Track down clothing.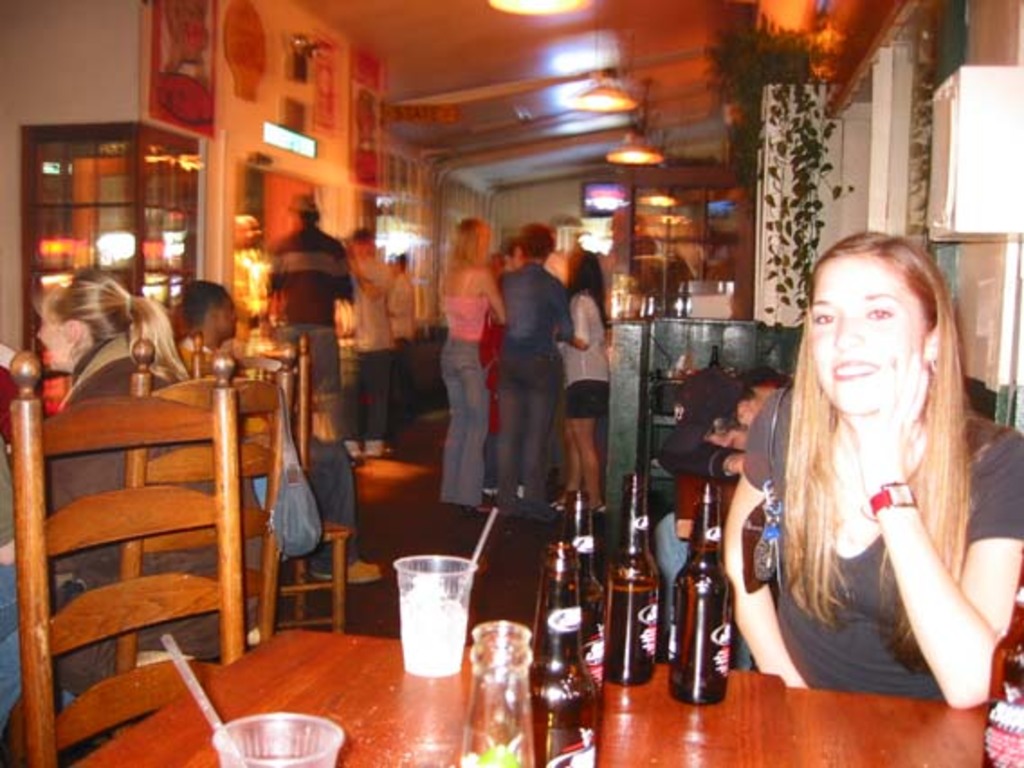
Tracked to [left=490, top=254, right=575, bottom=501].
